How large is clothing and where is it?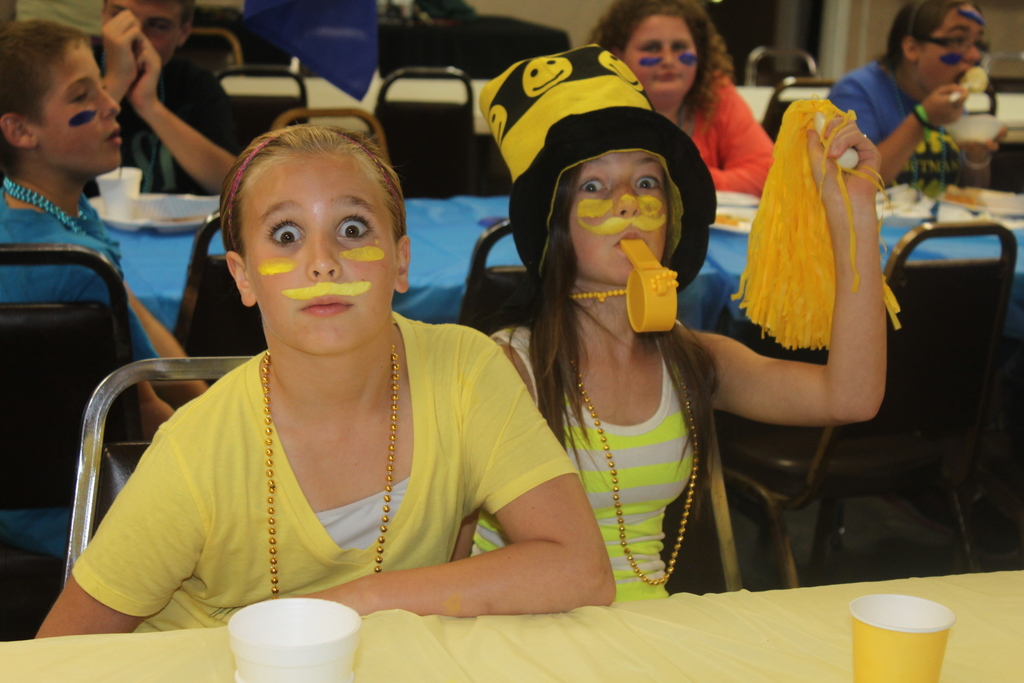
Bounding box: x1=829 y1=61 x2=967 y2=183.
